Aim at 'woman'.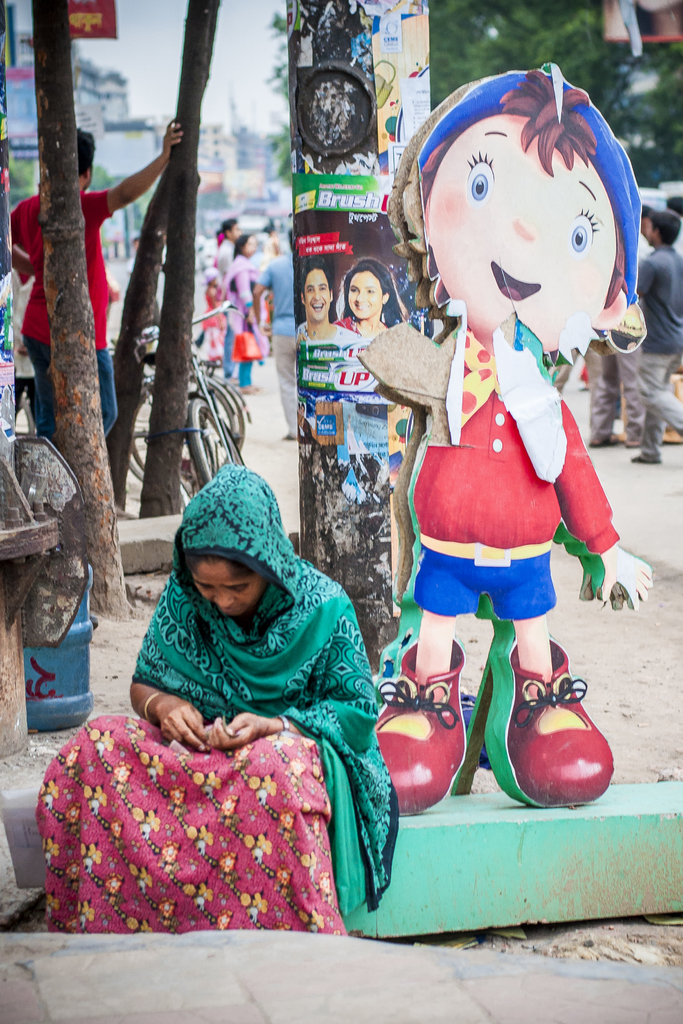
Aimed at bbox(211, 205, 243, 300).
